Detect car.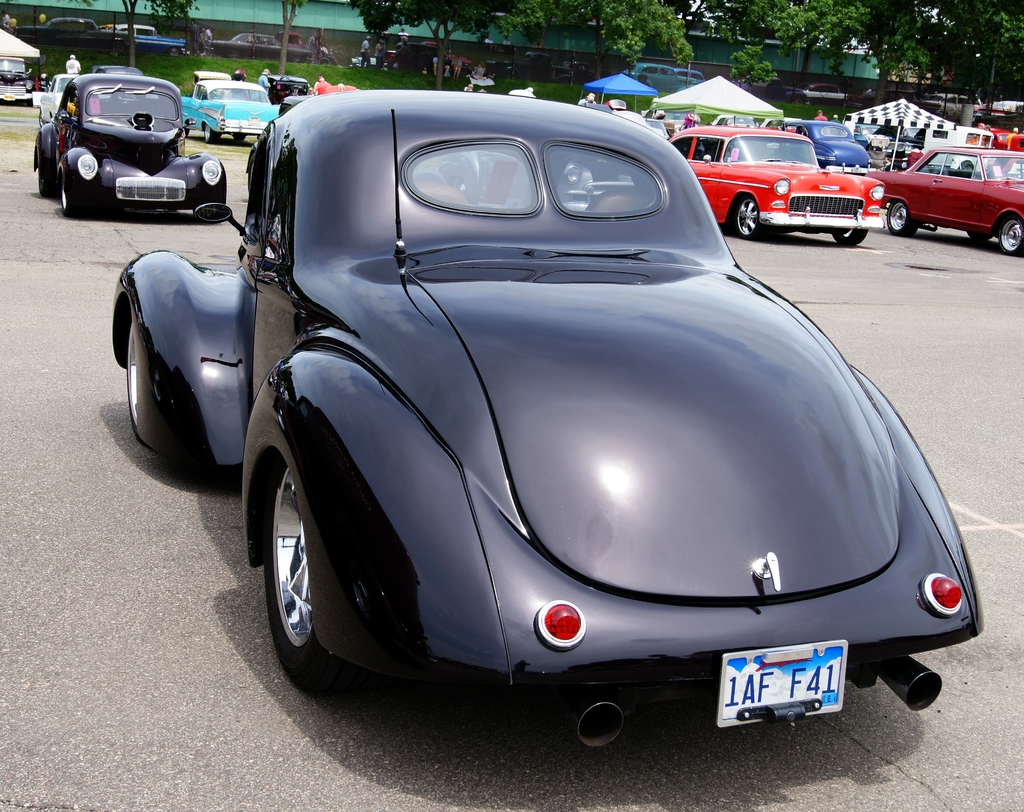
Detected at (16,18,124,53).
